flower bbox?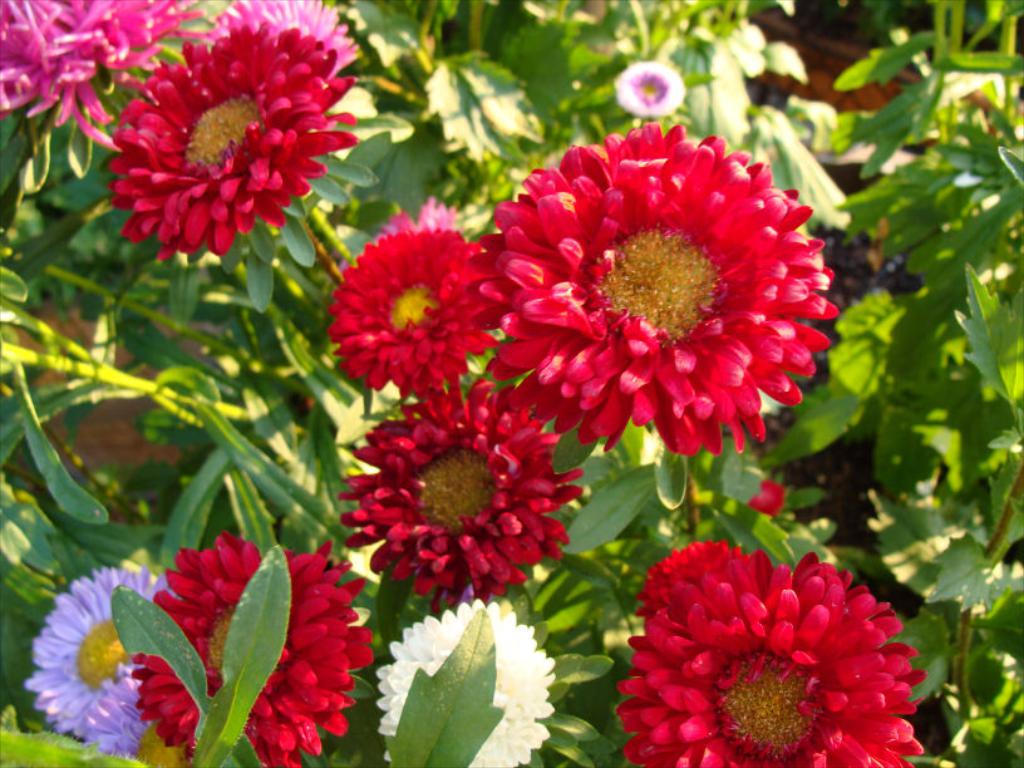
(206,0,356,67)
